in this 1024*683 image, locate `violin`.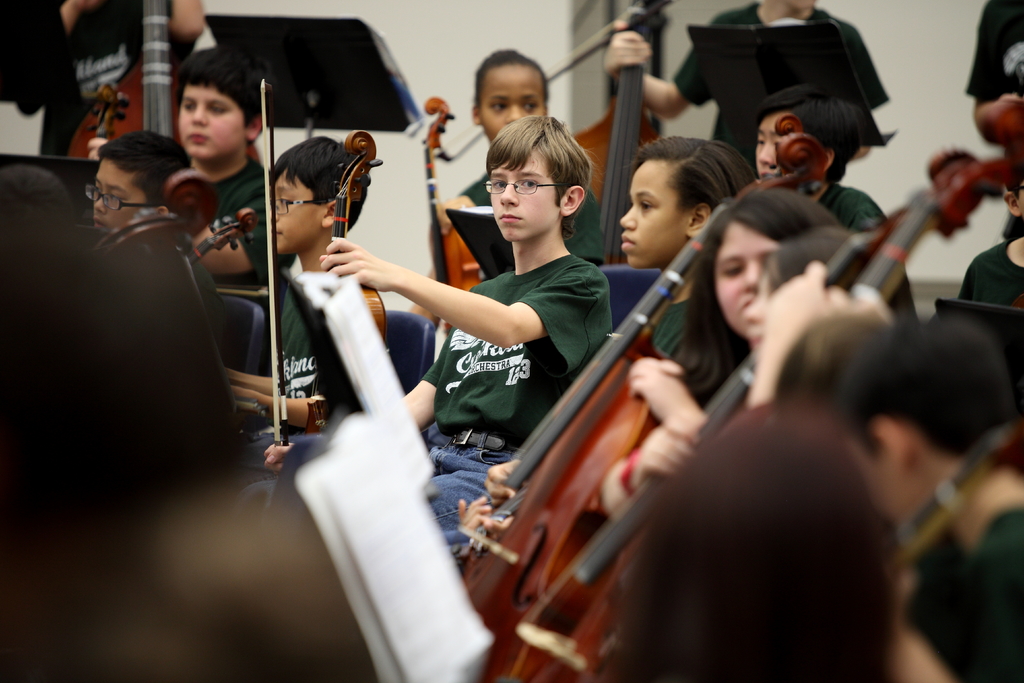
Bounding box: (x1=327, y1=129, x2=387, y2=364).
